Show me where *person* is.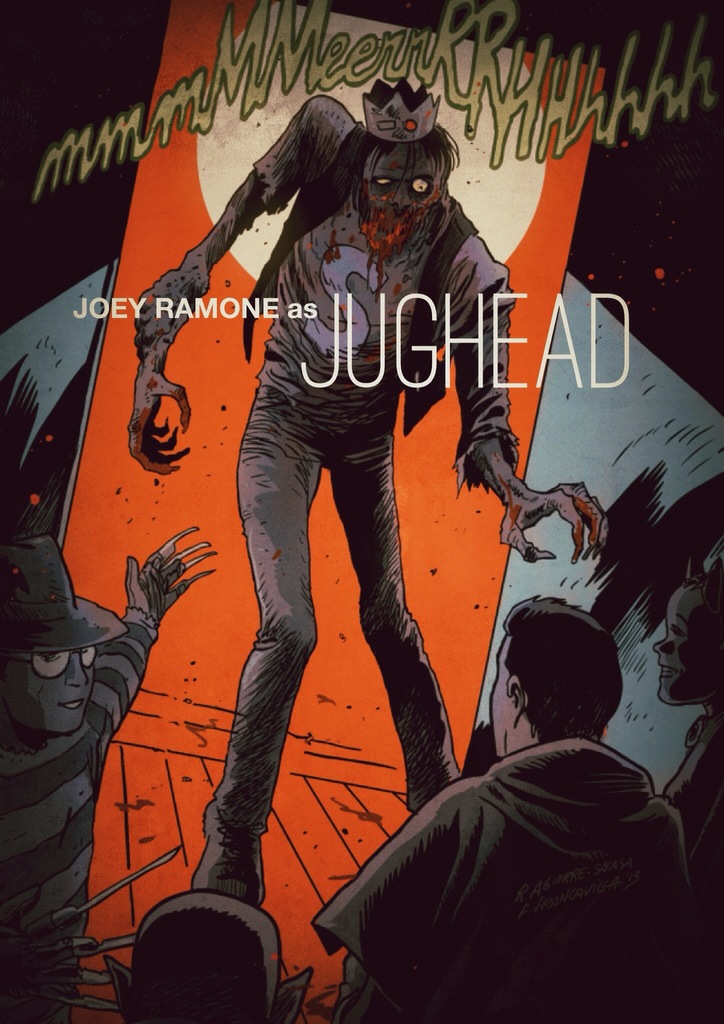
*person* is at 311 598 706 1023.
